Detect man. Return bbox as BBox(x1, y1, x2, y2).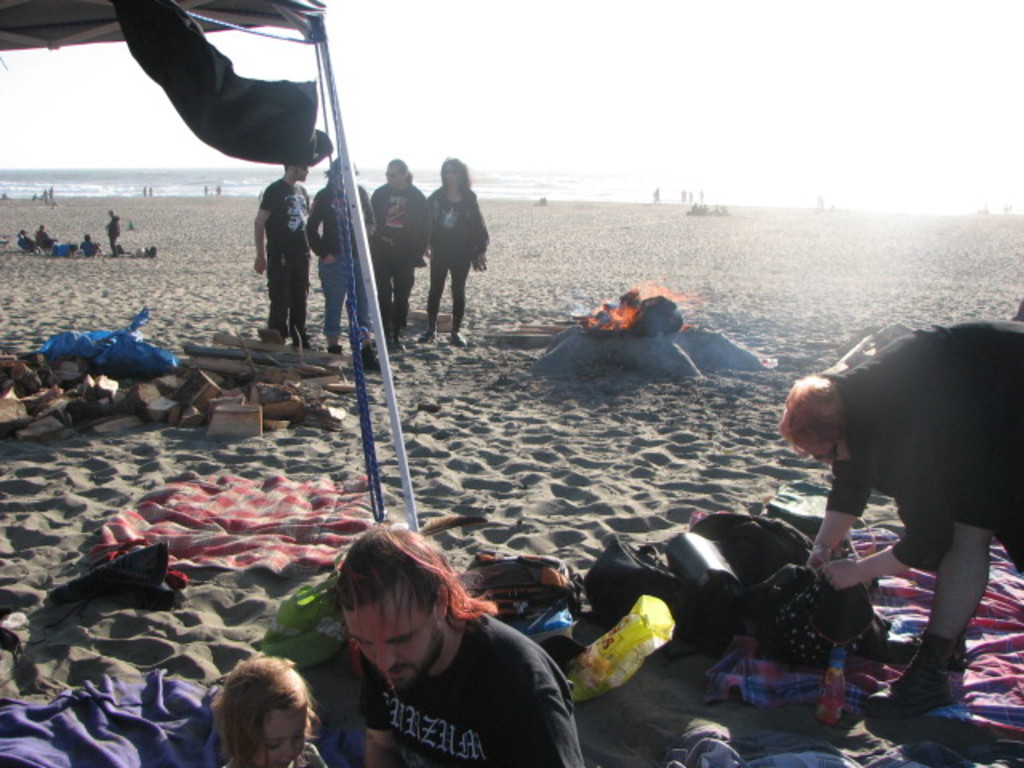
BBox(248, 141, 312, 347).
